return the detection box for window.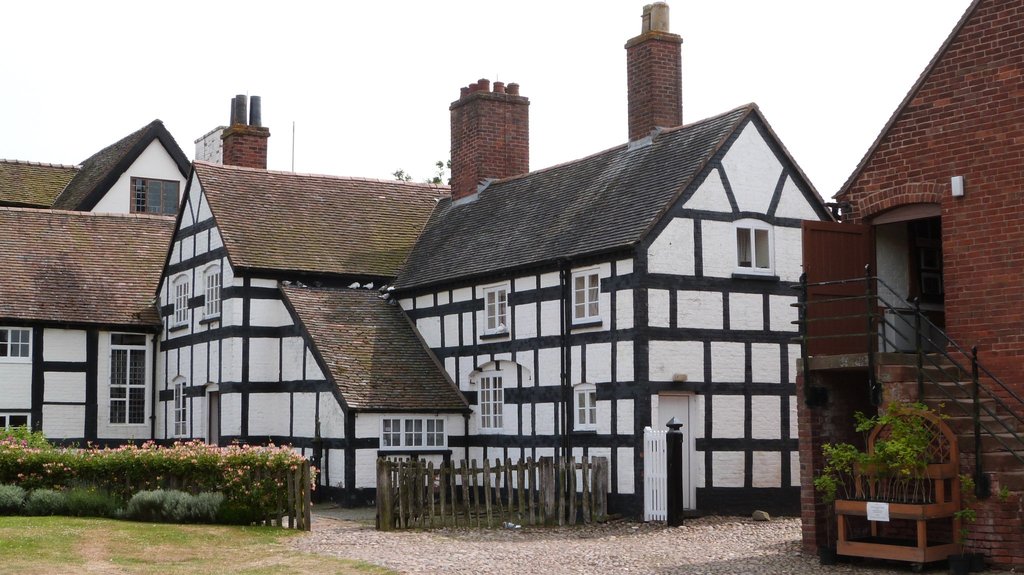
detection(196, 264, 222, 323).
